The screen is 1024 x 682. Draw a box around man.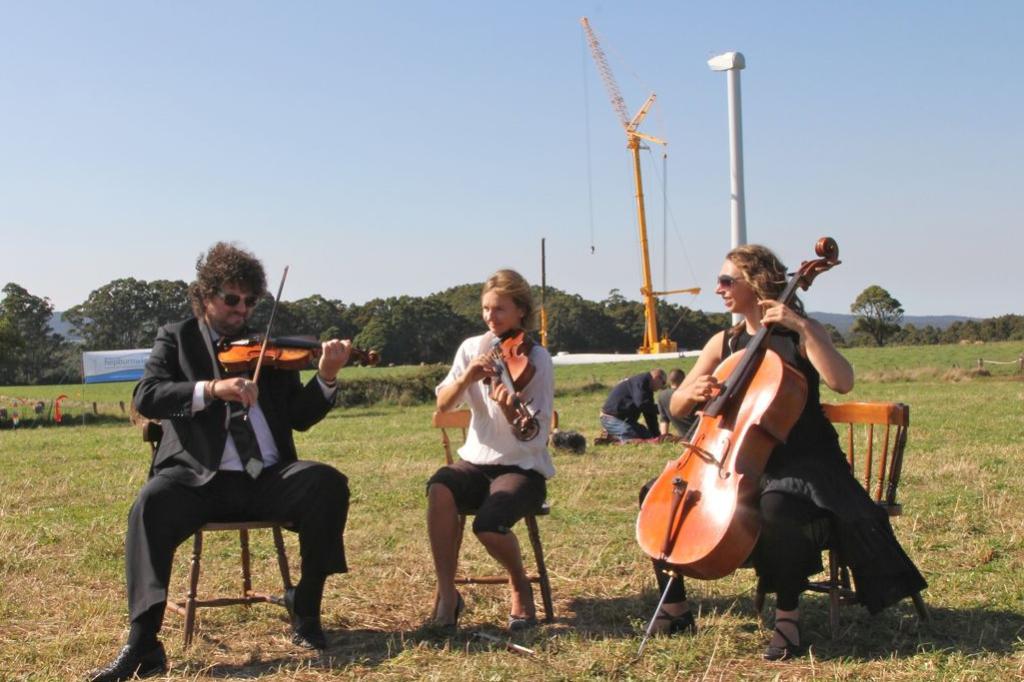
(left=652, top=372, right=709, bottom=430).
